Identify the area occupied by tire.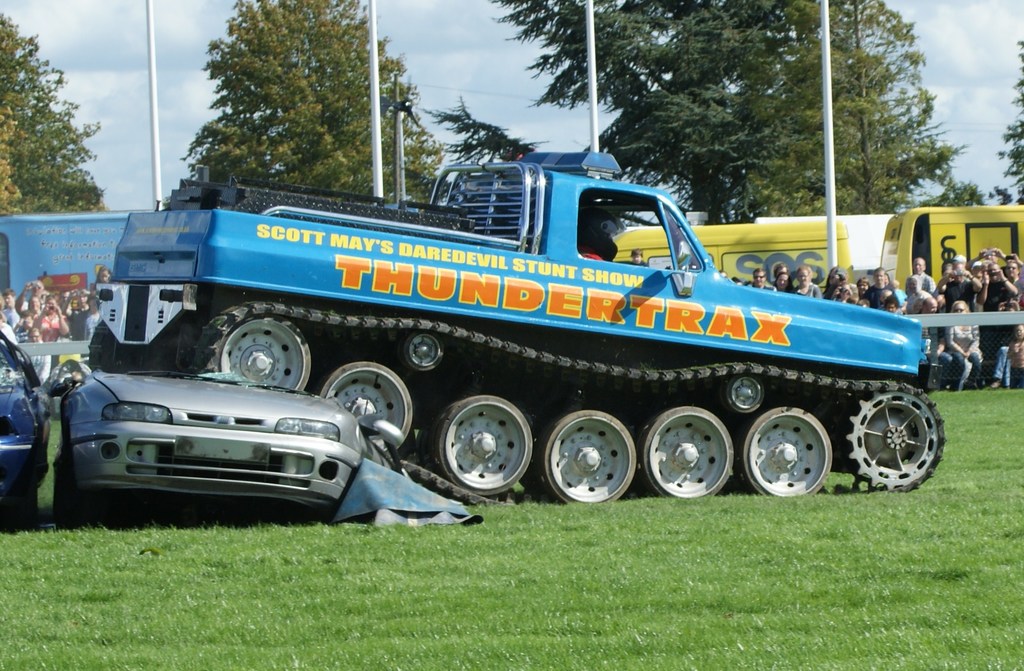
Area: bbox(541, 412, 635, 501).
